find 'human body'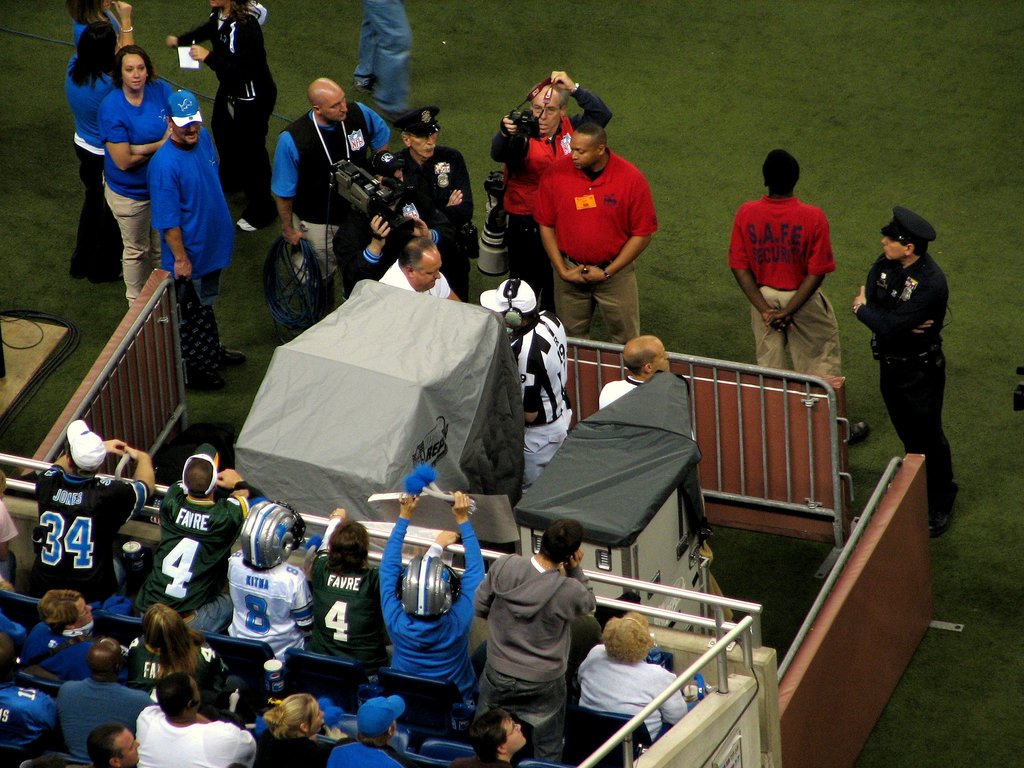
locate(318, 541, 387, 669)
